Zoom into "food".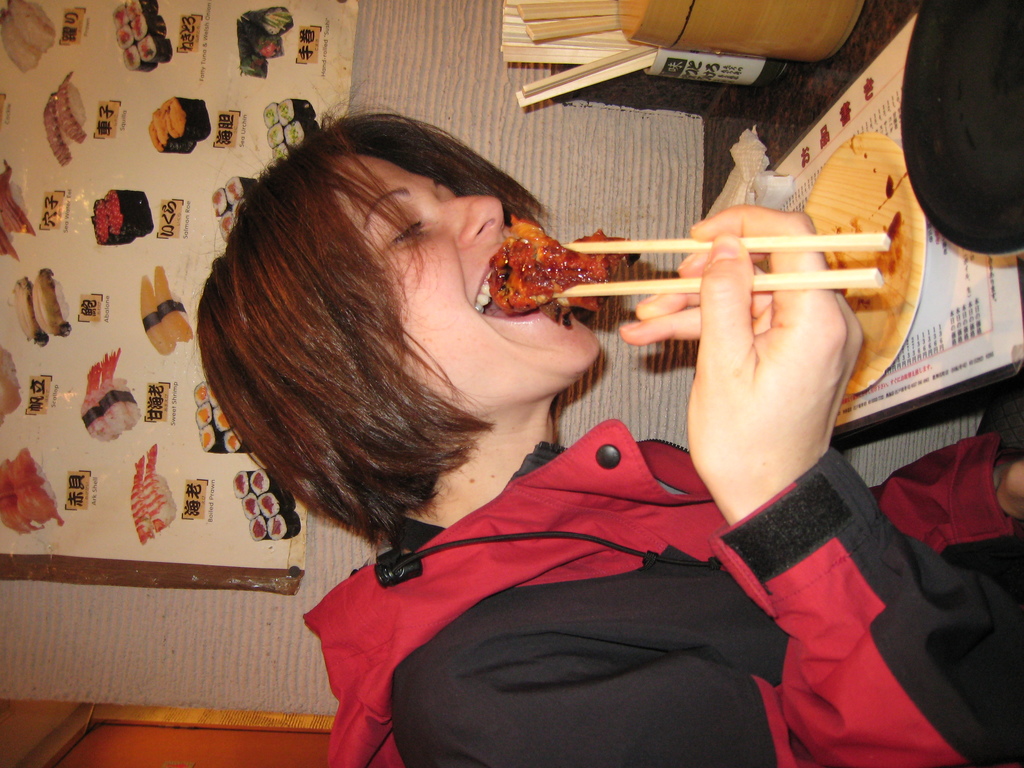
Zoom target: rect(81, 344, 141, 442).
